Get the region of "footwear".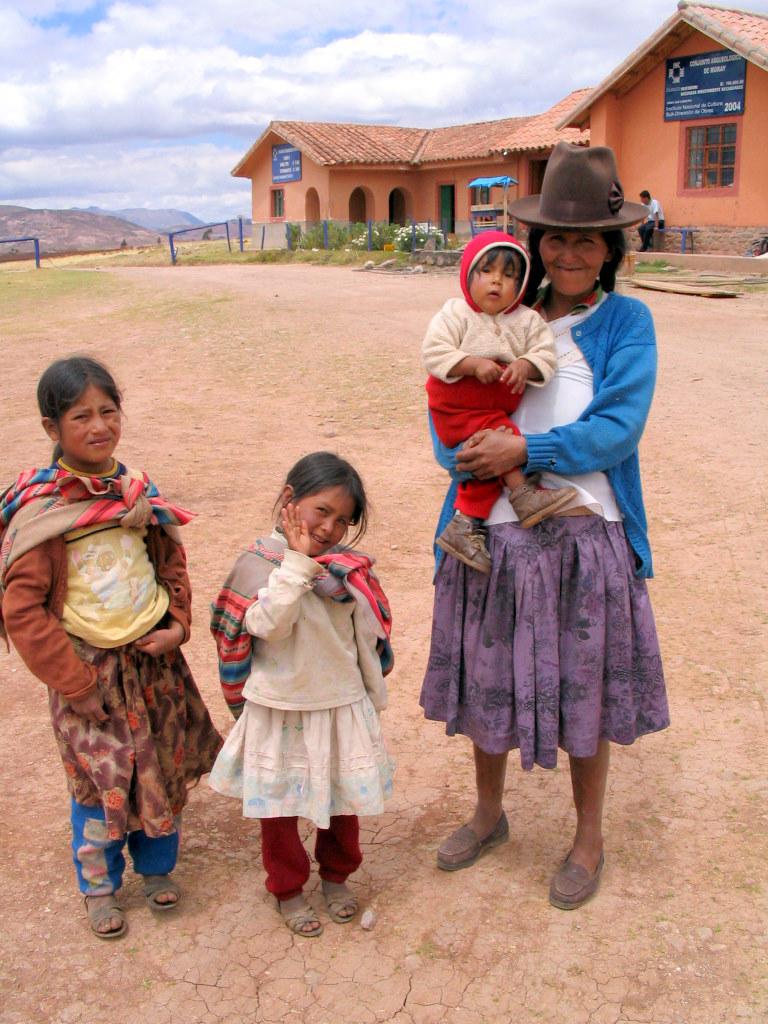
(x1=435, y1=805, x2=512, y2=871).
